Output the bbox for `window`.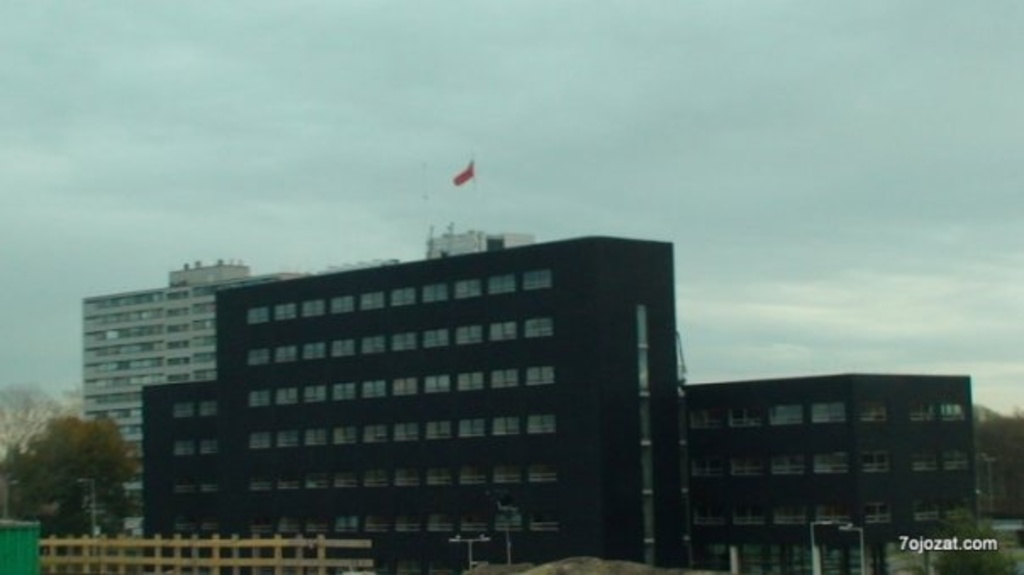
<region>690, 504, 724, 528</region>.
